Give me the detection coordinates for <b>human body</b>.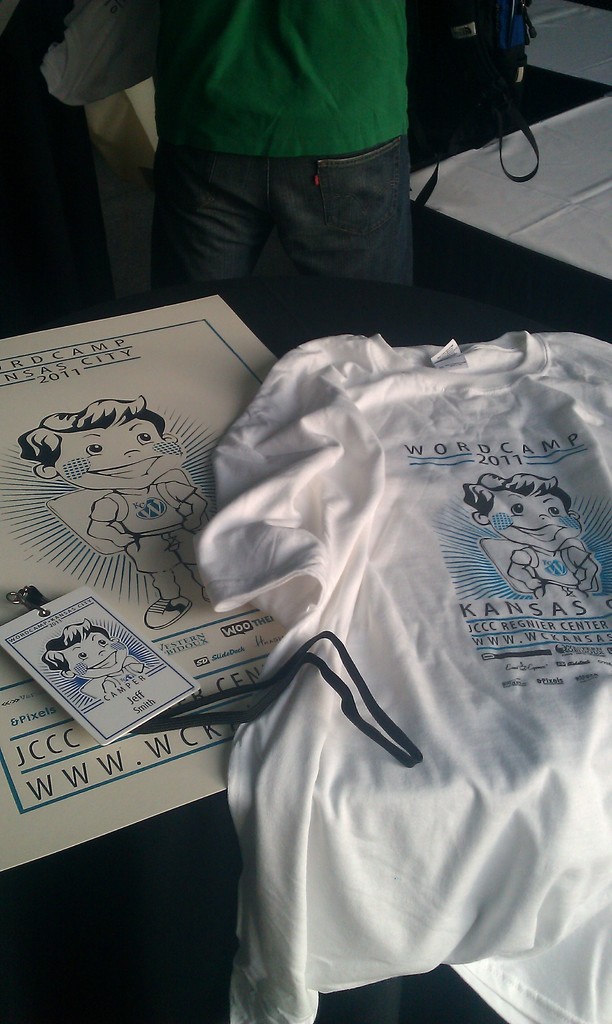
[141,0,417,282].
